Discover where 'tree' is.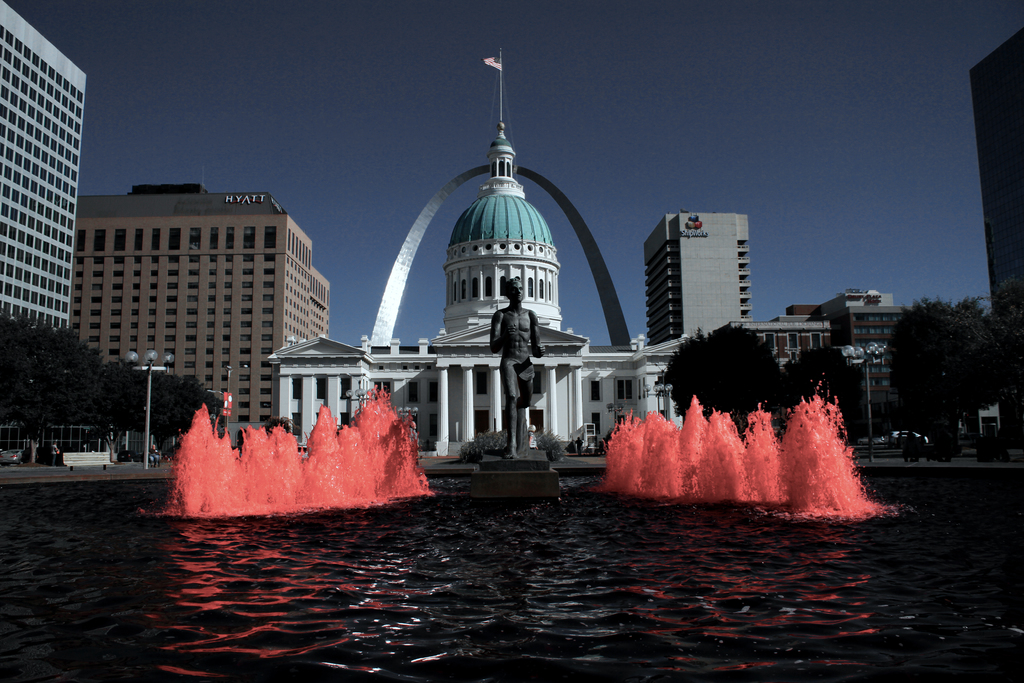
Discovered at [661,322,781,429].
